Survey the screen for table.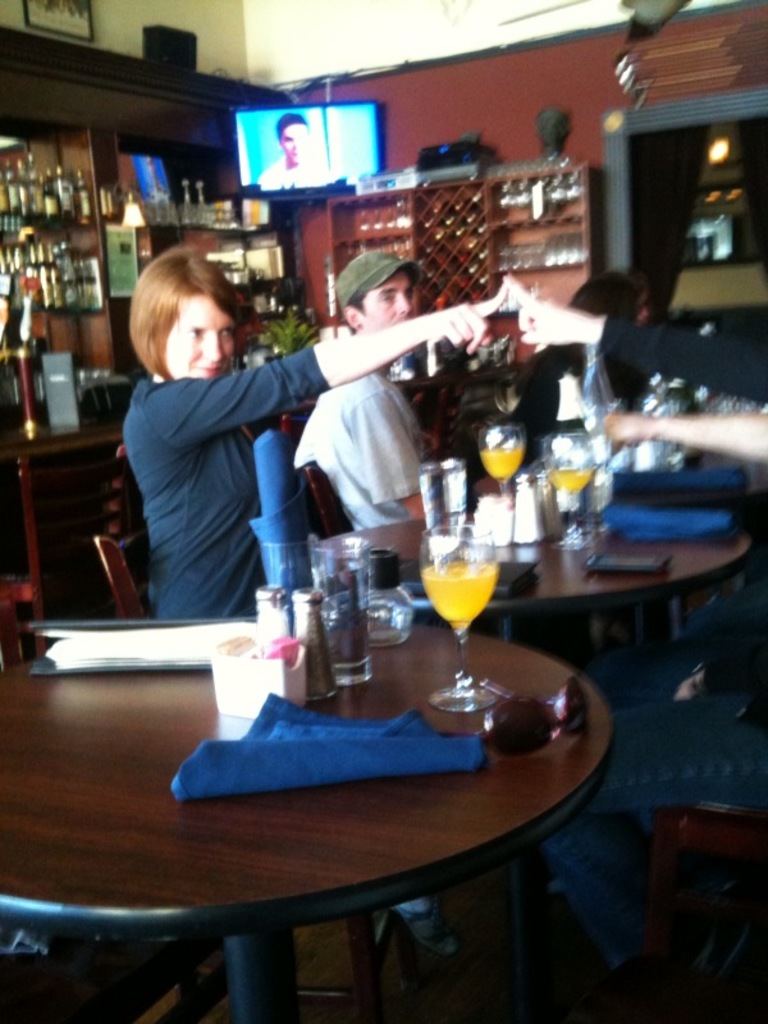
Survey found: [x1=307, y1=476, x2=756, y2=616].
